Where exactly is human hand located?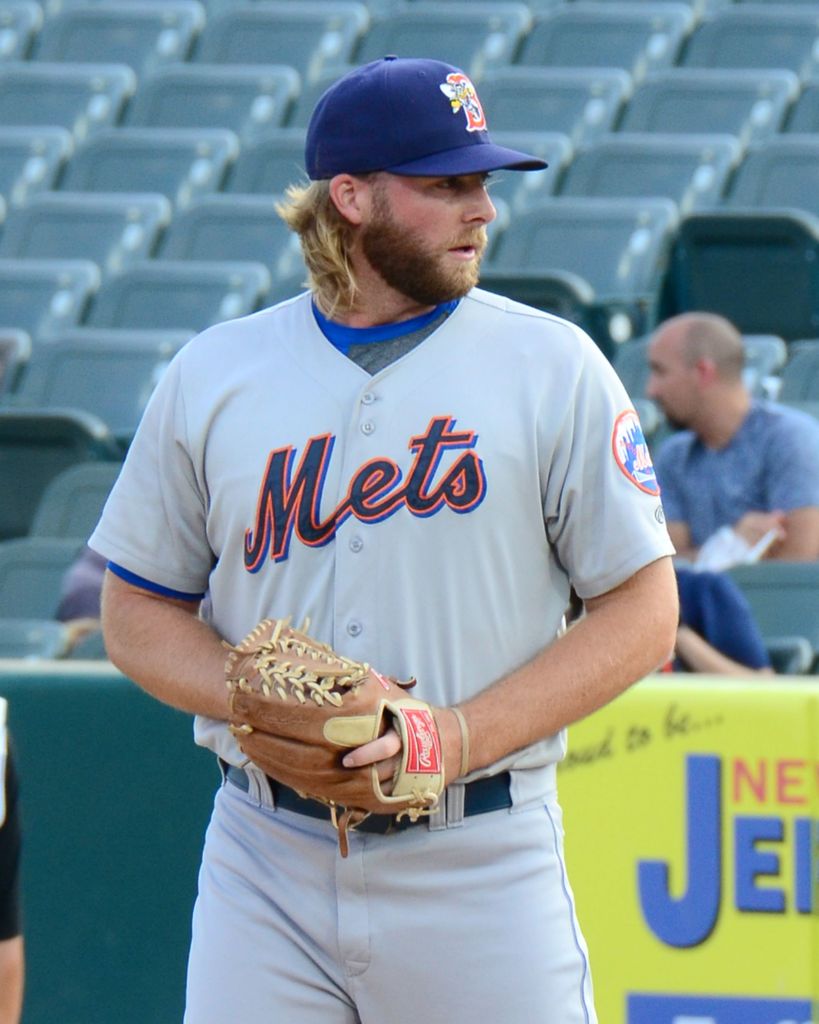
Its bounding box is (x1=335, y1=701, x2=466, y2=796).
